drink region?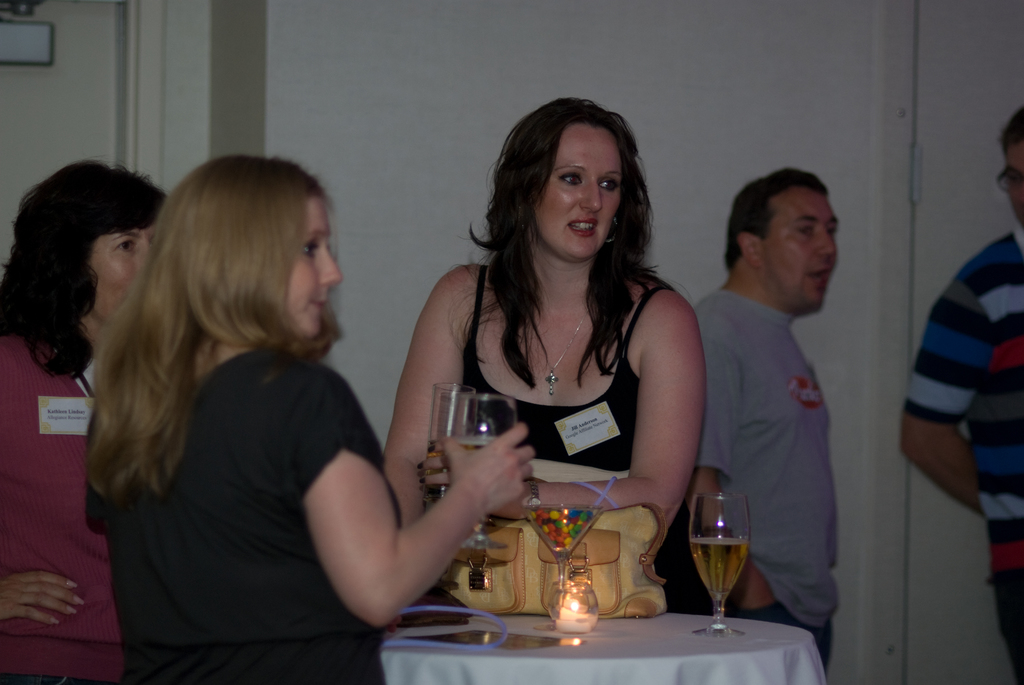
BBox(426, 445, 449, 497)
